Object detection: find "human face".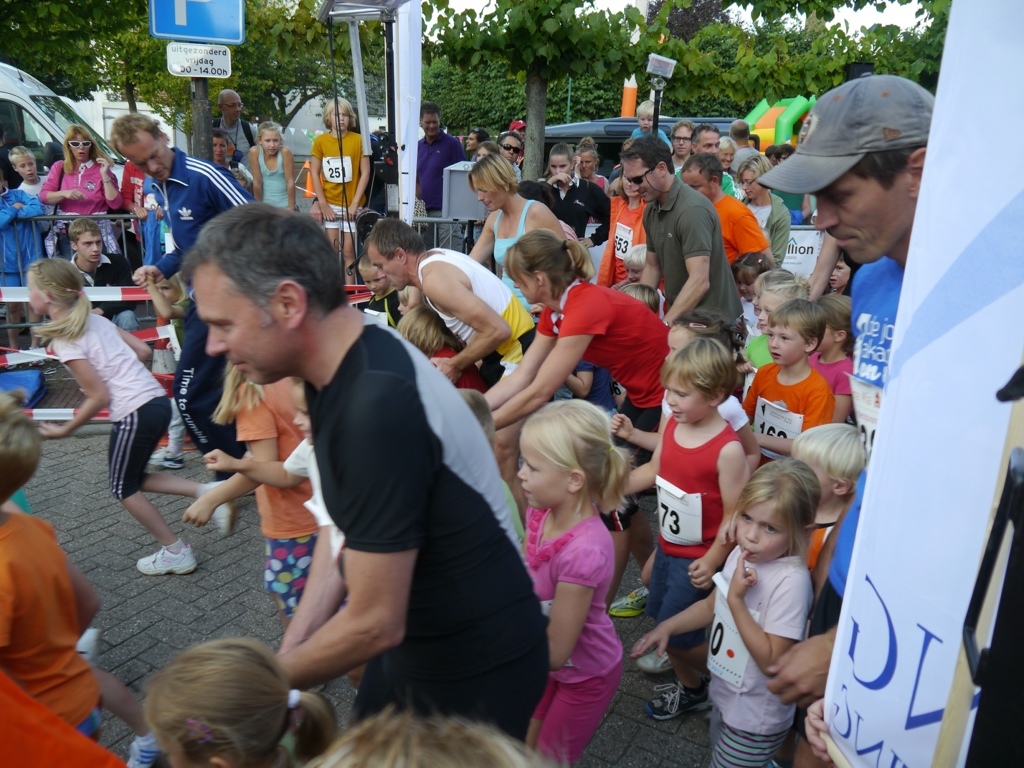
region(770, 317, 810, 364).
